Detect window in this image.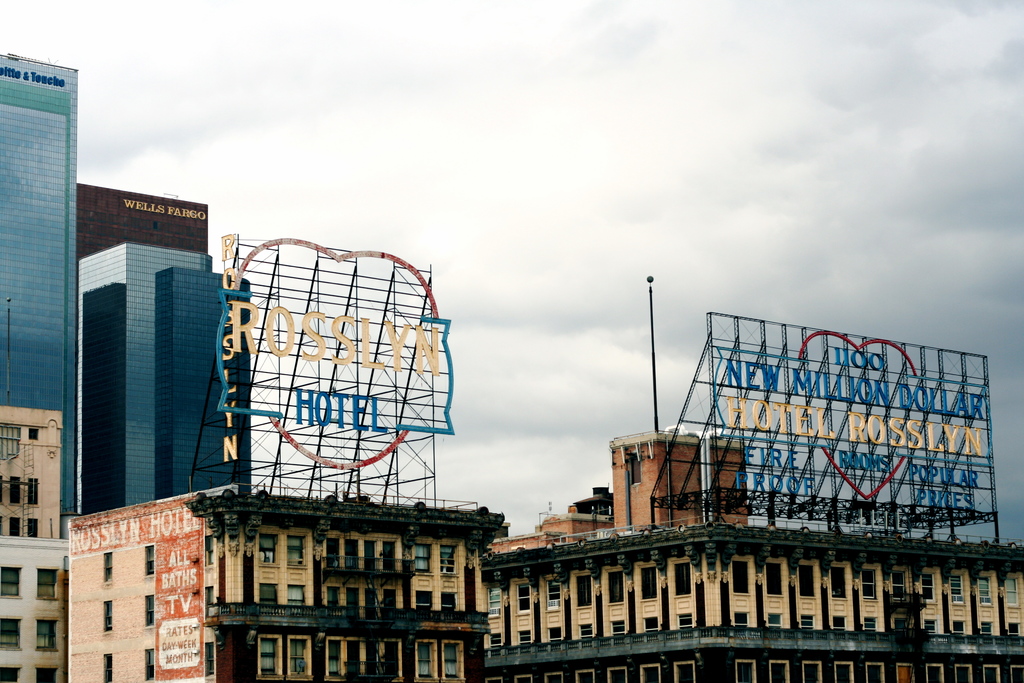
Detection: select_region(860, 570, 876, 601).
